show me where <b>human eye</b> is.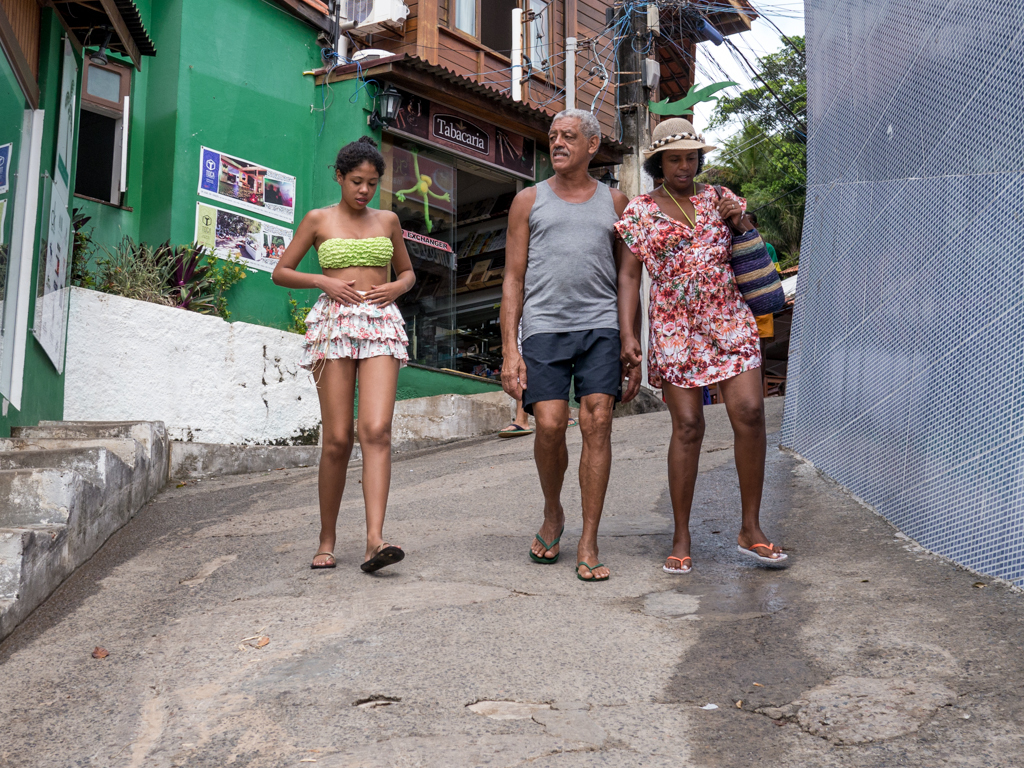
<b>human eye</b> is at select_region(367, 181, 375, 189).
